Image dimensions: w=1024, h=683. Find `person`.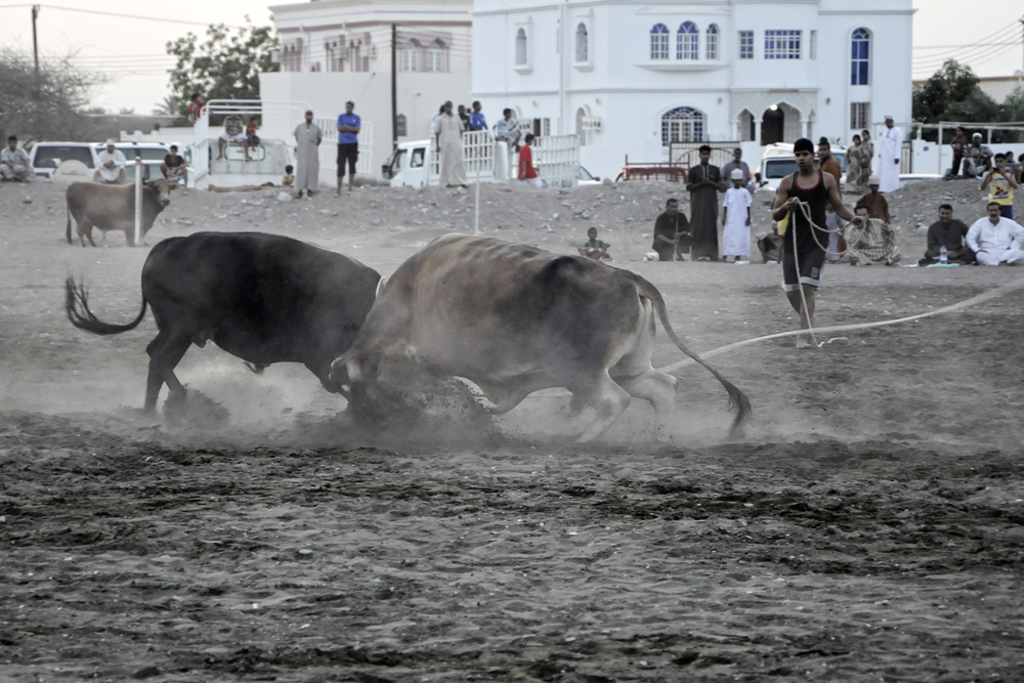
163, 141, 188, 187.
